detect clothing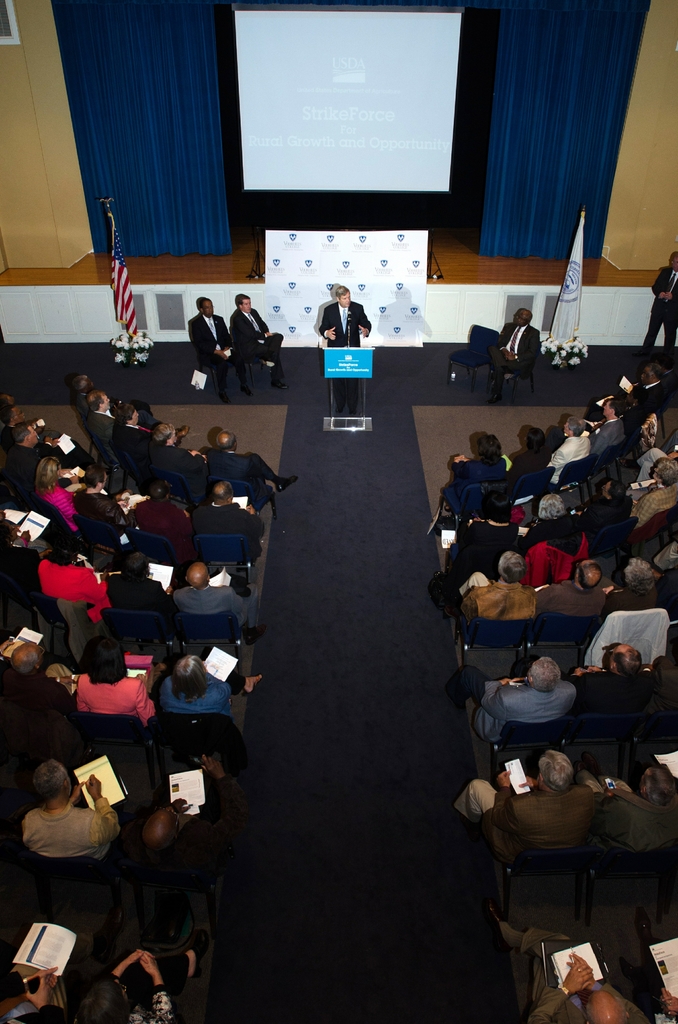
[152, 669, 248, 719]
